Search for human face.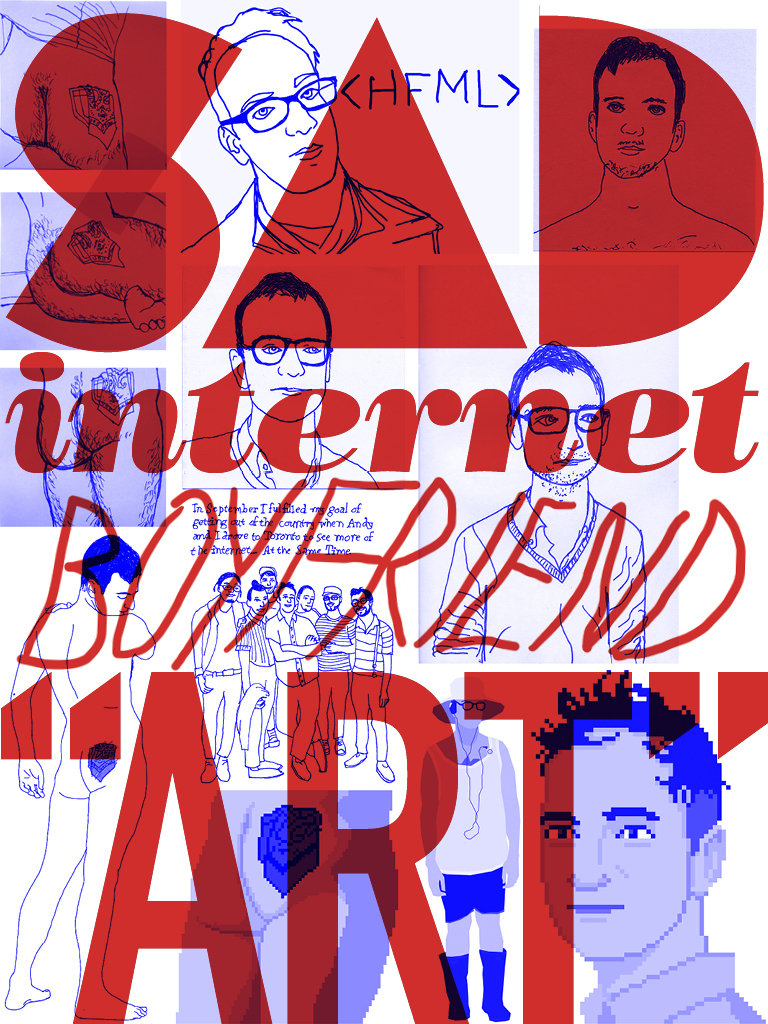
Found at pyautogui.locateOnScreen(541, 728, 685, 964).
